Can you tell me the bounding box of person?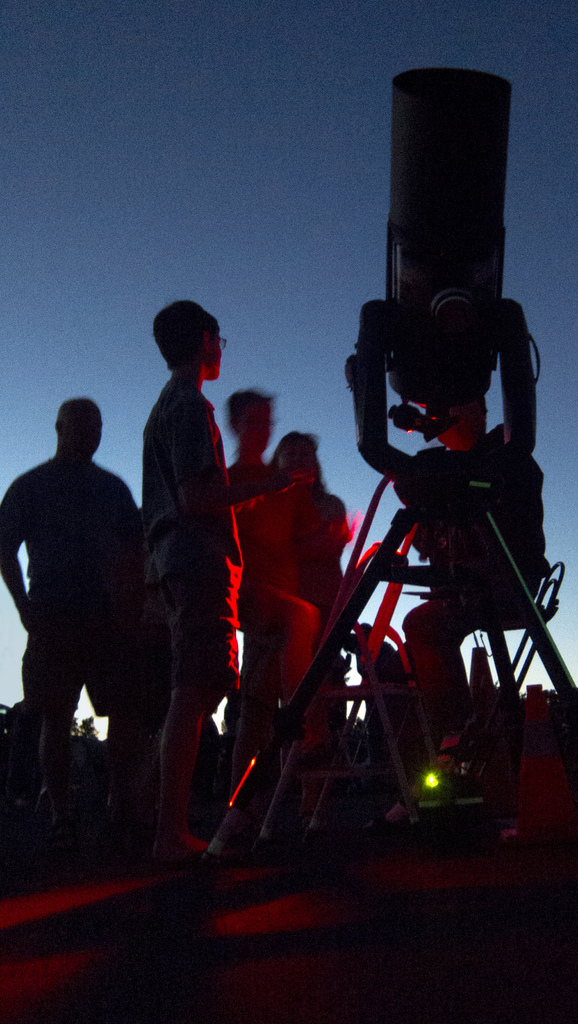
(left=141, top=302, right=299, bottom=888).
